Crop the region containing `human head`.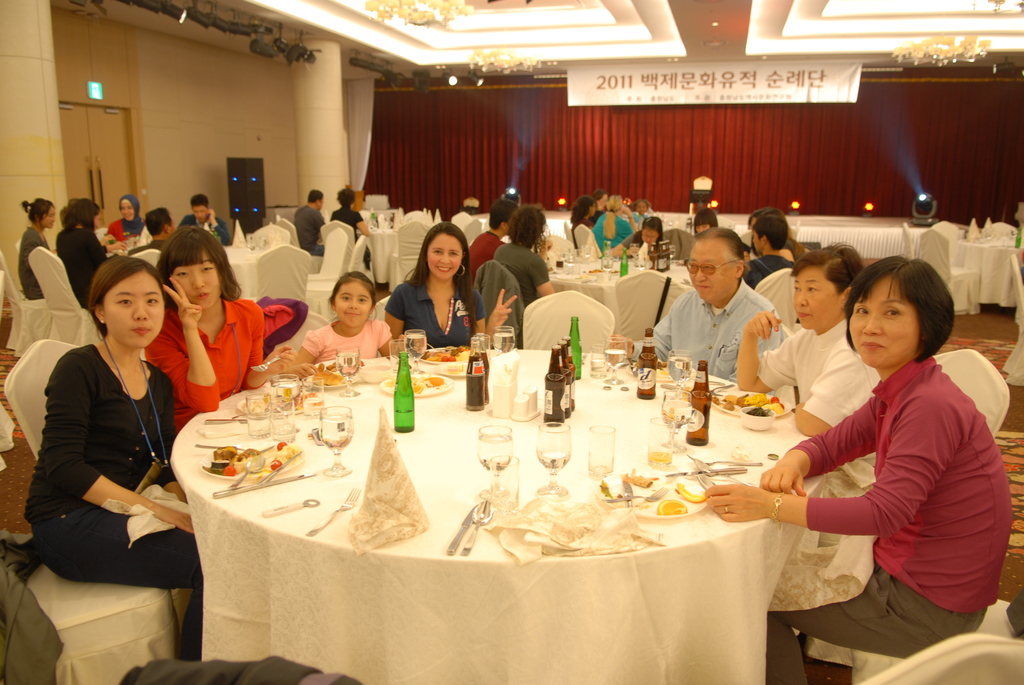
Crop region: <bbox>160, 224, 239, 308</bbox>.
